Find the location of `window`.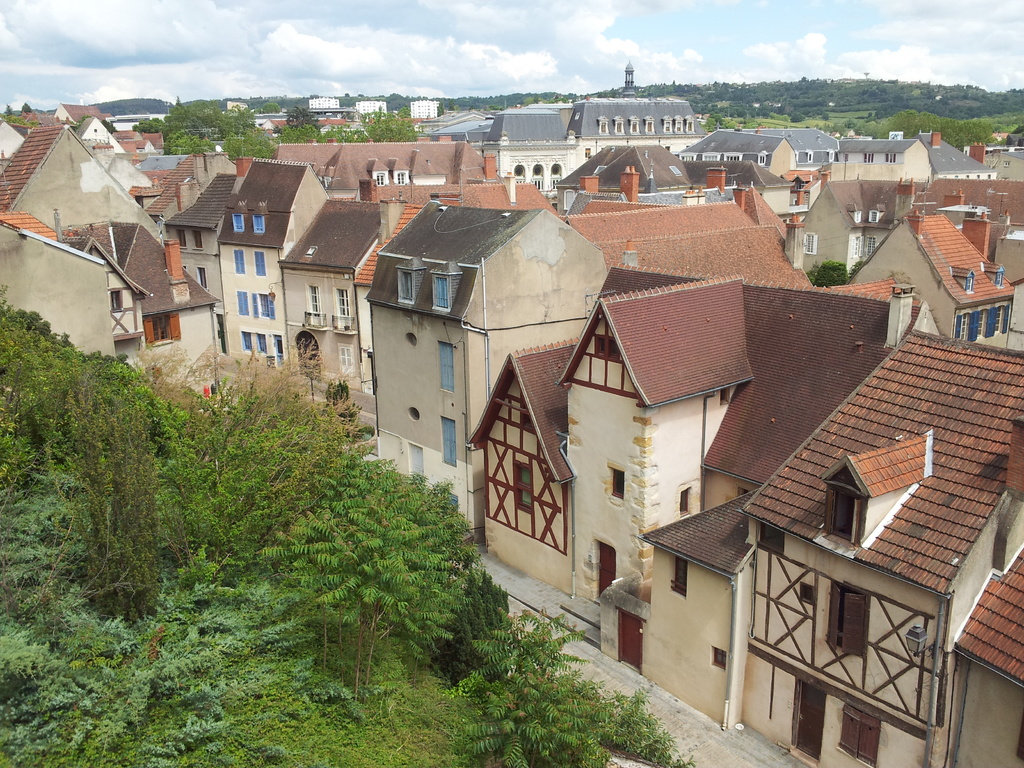
Location: x1=107 y1=286 x2=124 y2=313.
